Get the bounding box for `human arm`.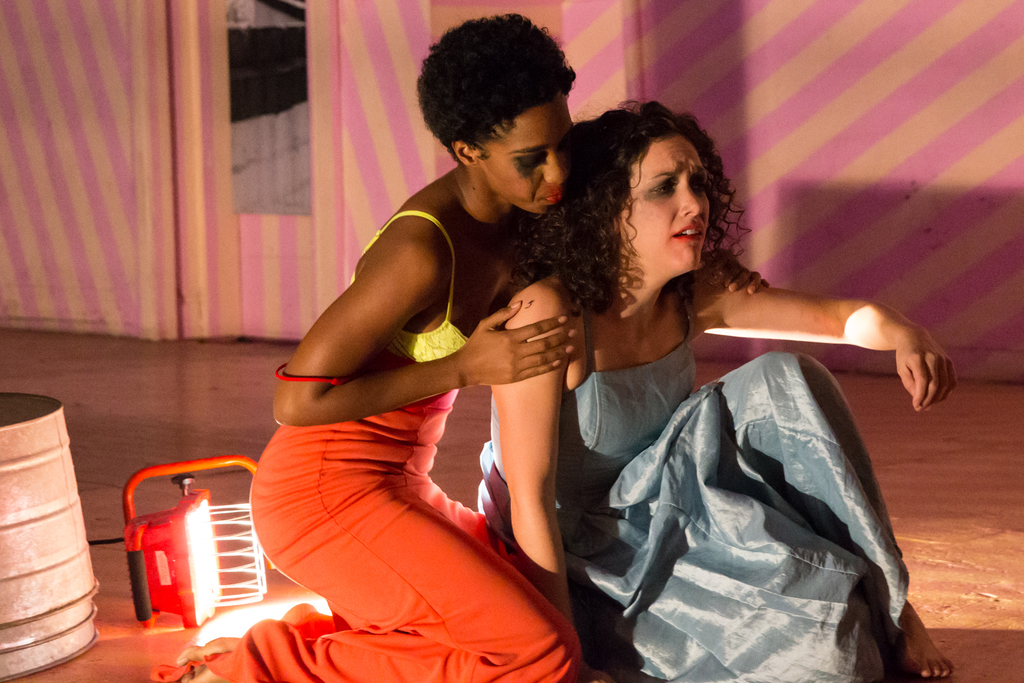
bbox=[703, 259, 948, 393].
